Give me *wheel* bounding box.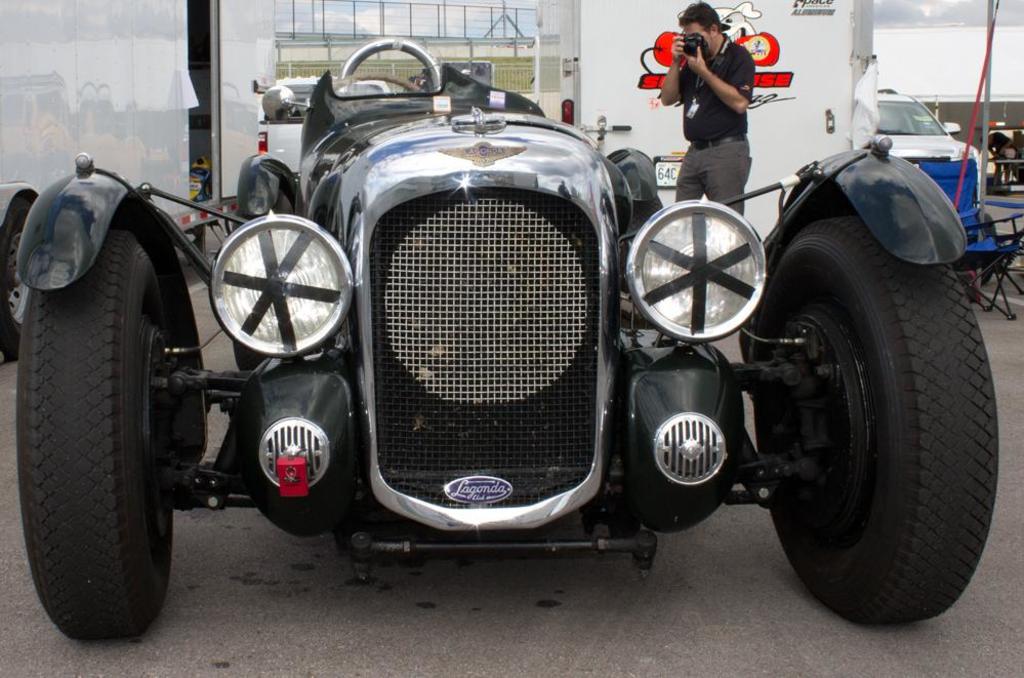
x1=335, y1=34, x2=445, y2=92.
